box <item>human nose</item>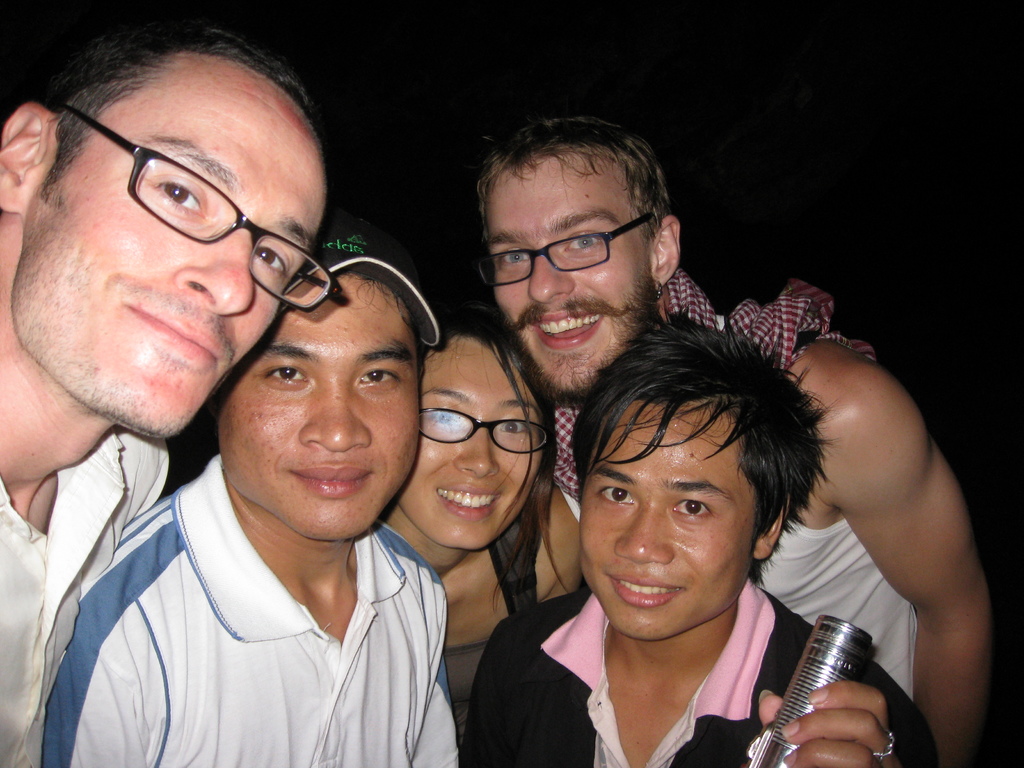
453,431,502,478
